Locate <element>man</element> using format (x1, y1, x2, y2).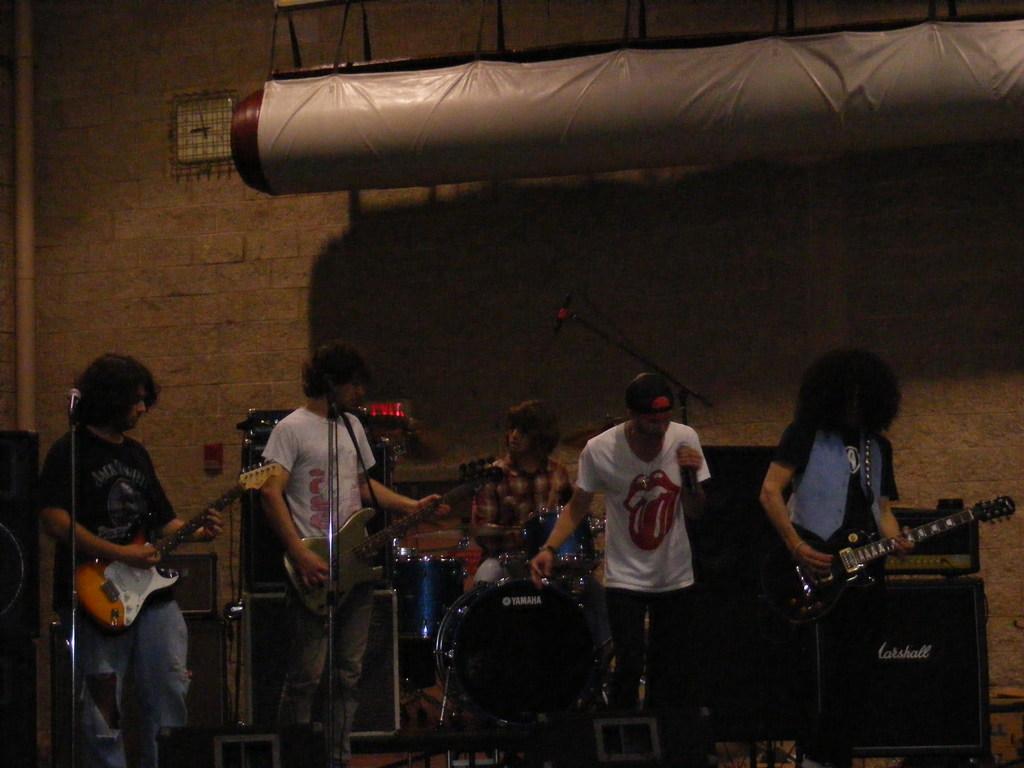
(573, 381, 716, 696).
